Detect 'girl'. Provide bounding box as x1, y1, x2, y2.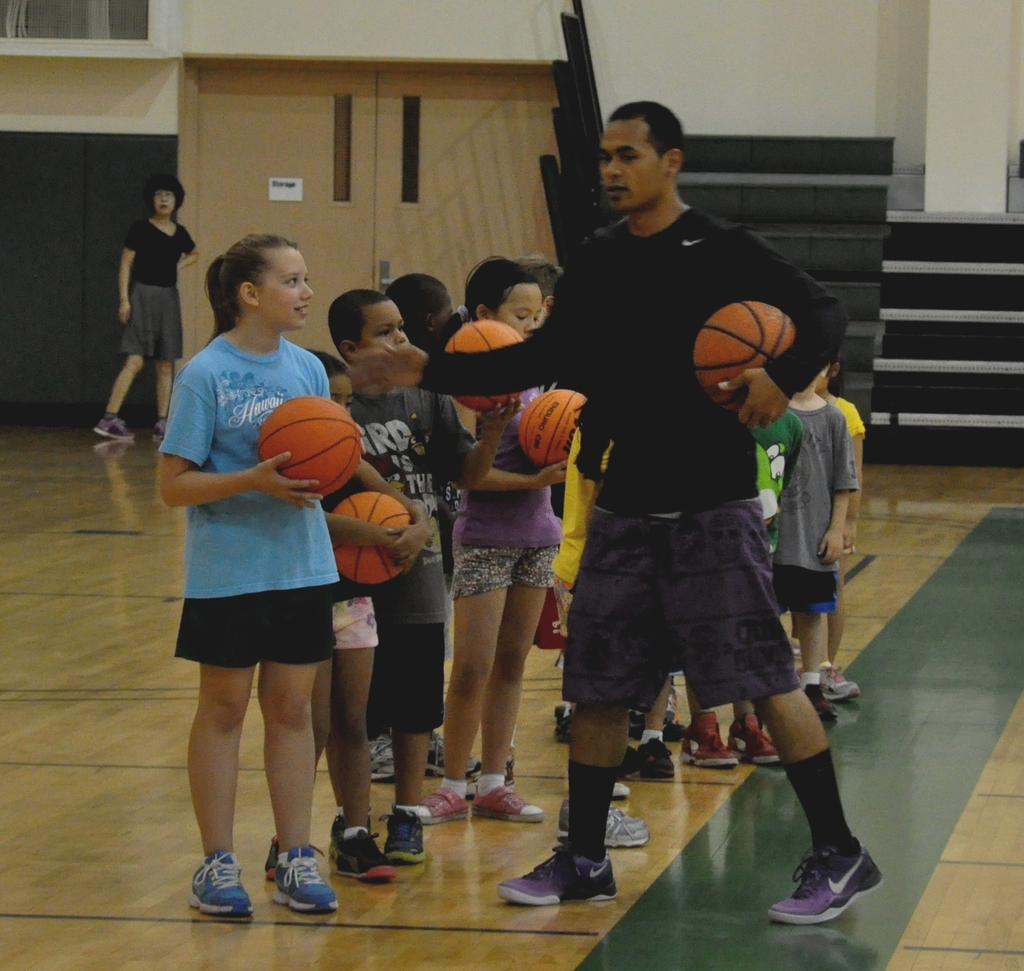
91, 172, 197, 437.
